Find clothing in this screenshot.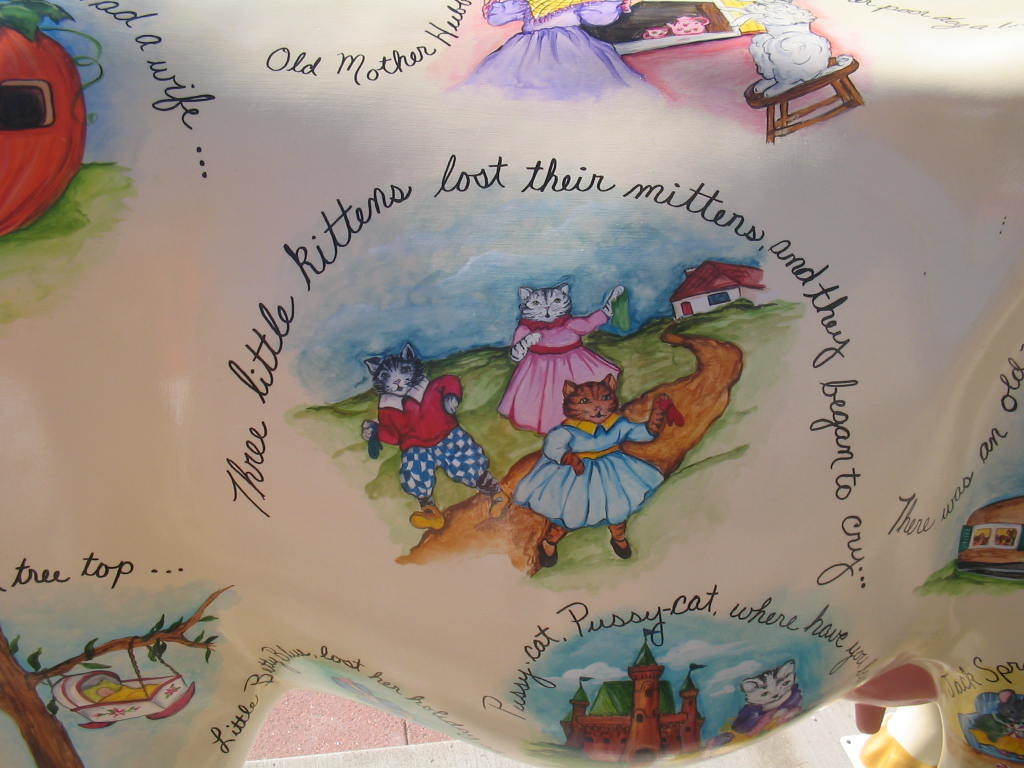
The bounding box for clothing is 499 315 617 439.
